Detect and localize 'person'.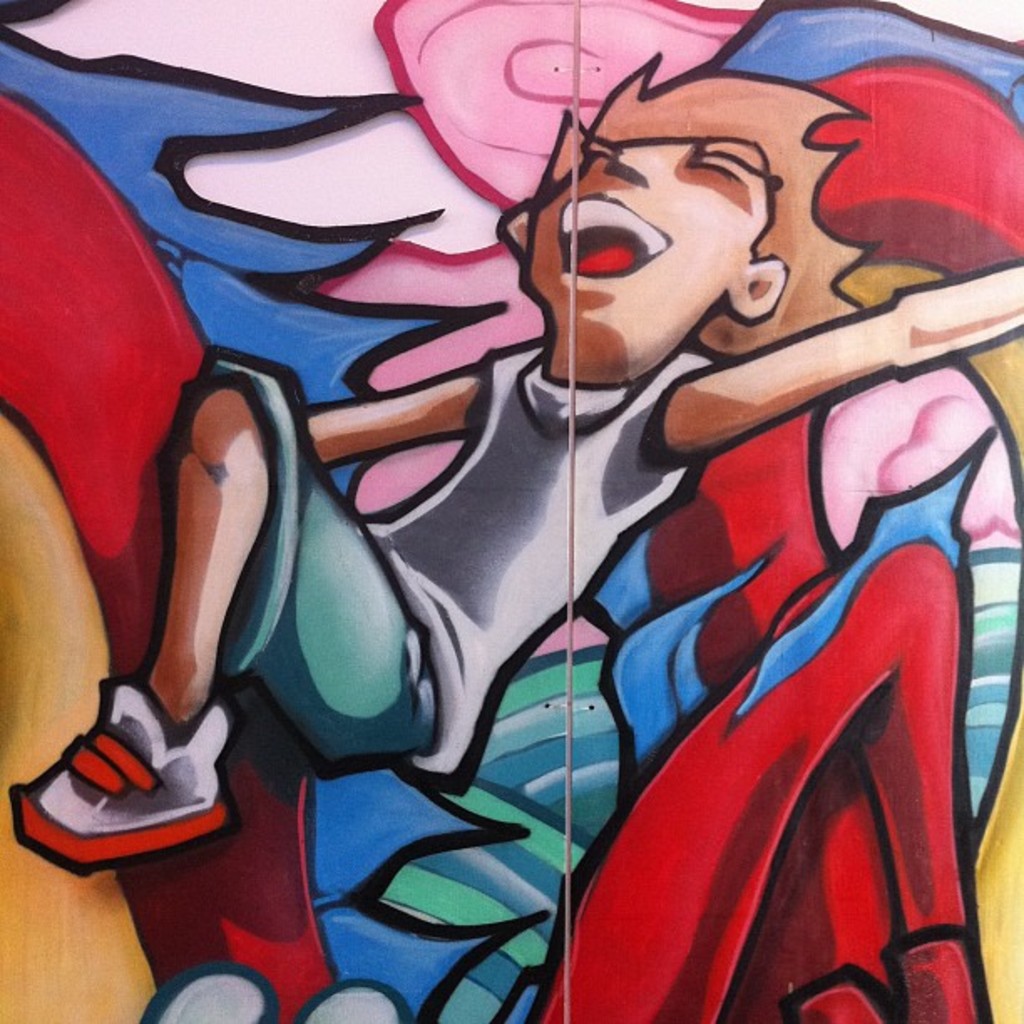
Localized at [x1=2, y1=59, x2=925, y2=895].
